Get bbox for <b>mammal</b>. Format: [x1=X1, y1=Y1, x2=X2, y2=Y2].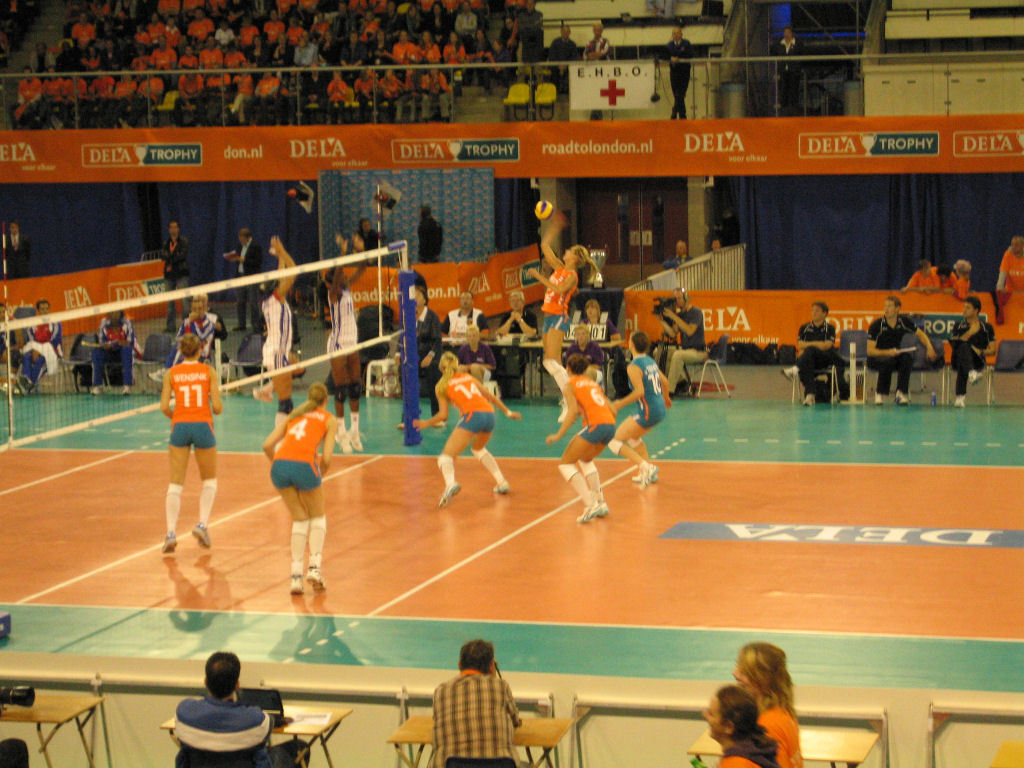
[x1=996, y1=235, x2=1023, y2=293].
